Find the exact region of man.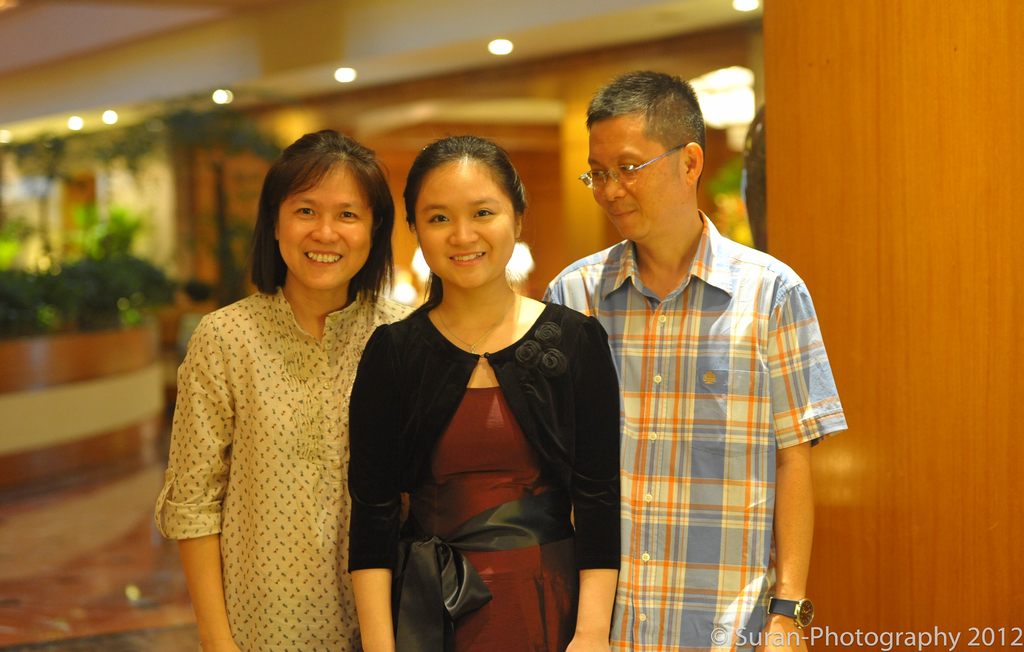
Exact region: Rect(554, 56, 844, 646).
